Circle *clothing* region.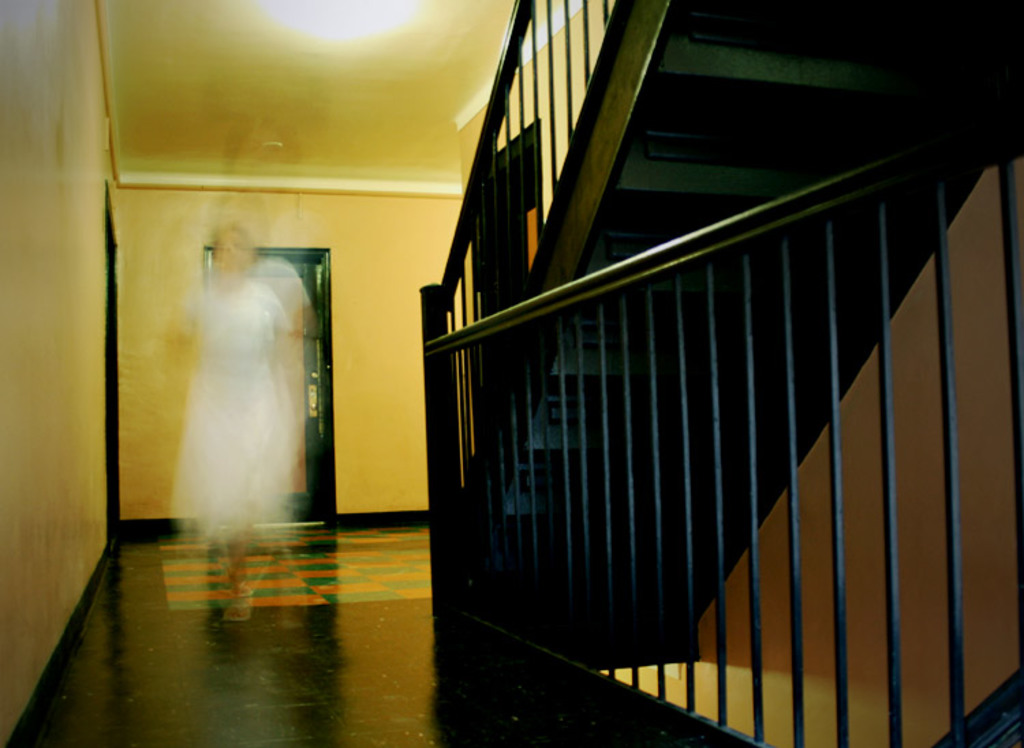
Region: pyautogui.locateOnScreen(171, 233, 299, 542).
